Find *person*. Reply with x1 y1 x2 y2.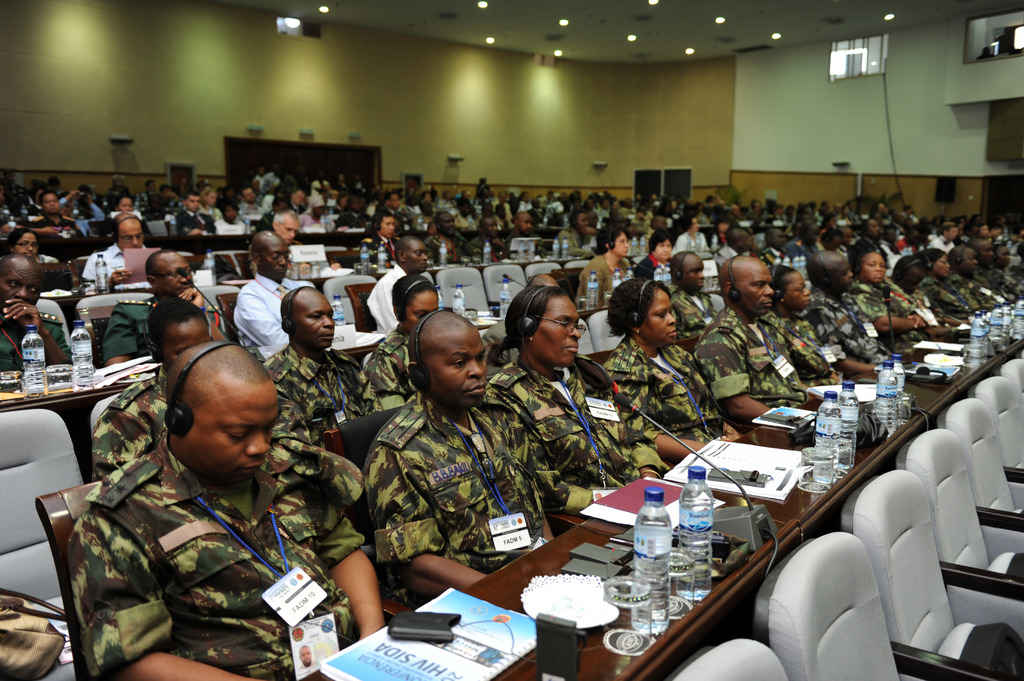
579 223 632 313.
